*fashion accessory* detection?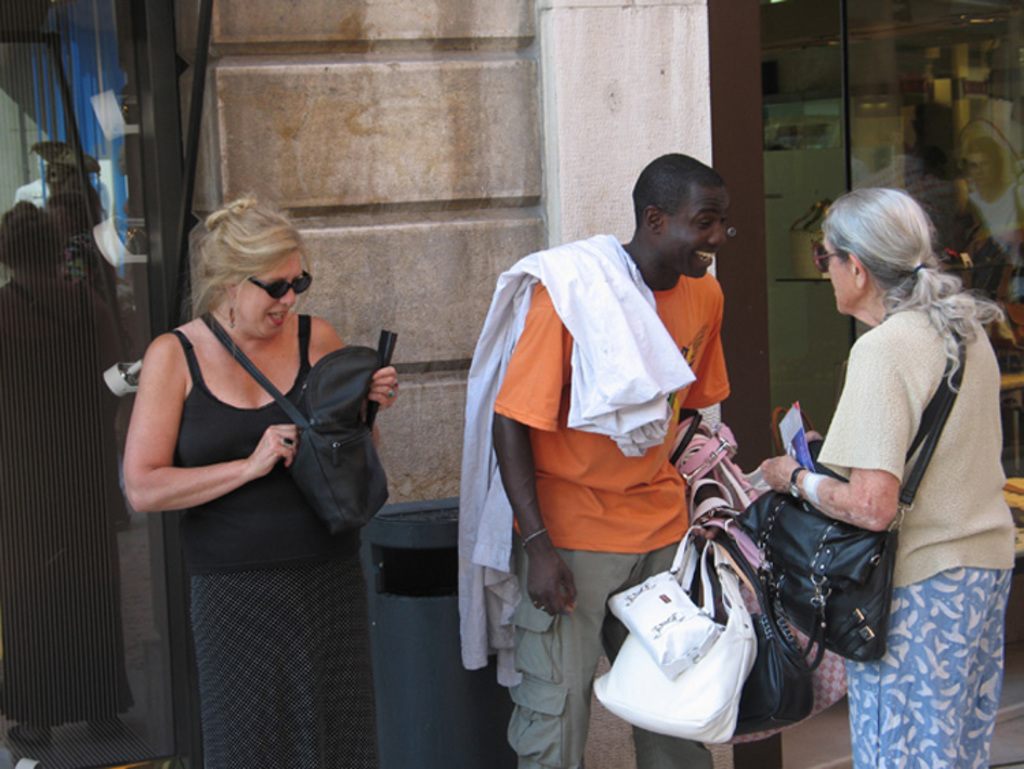
Rect(228, 306, 236, 328)
